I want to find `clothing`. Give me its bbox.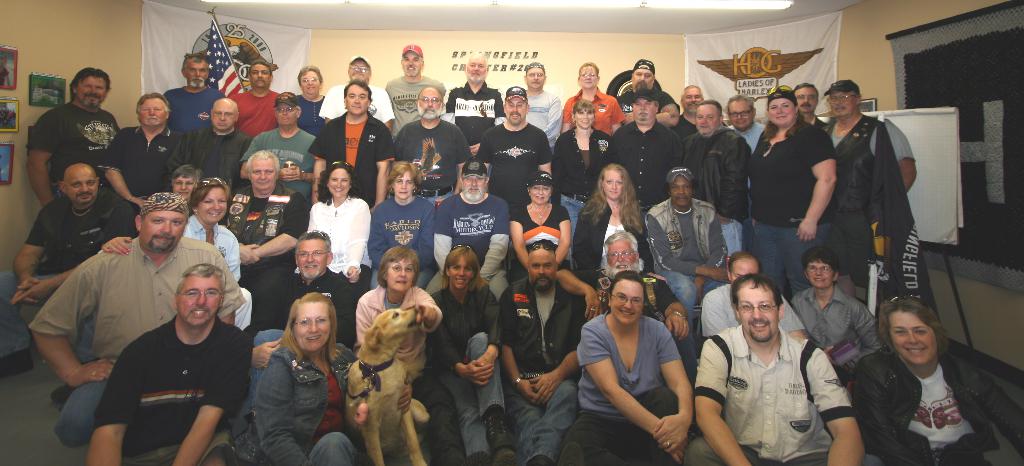
664,109,701,151.
